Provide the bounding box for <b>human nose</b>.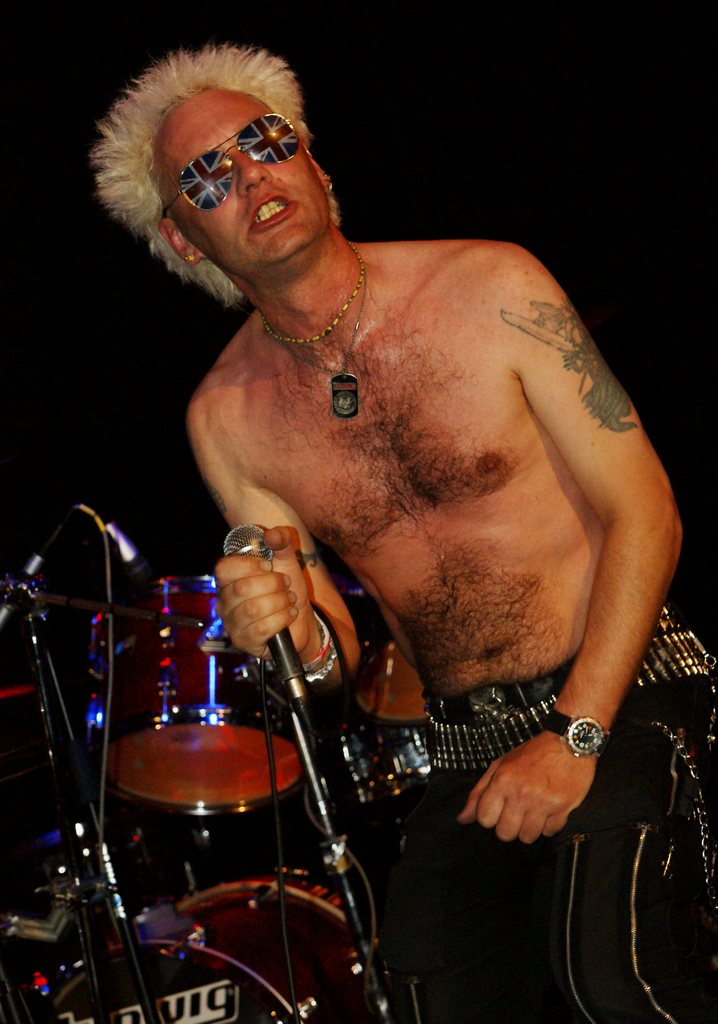
detection(236, 149, 276, 195).
